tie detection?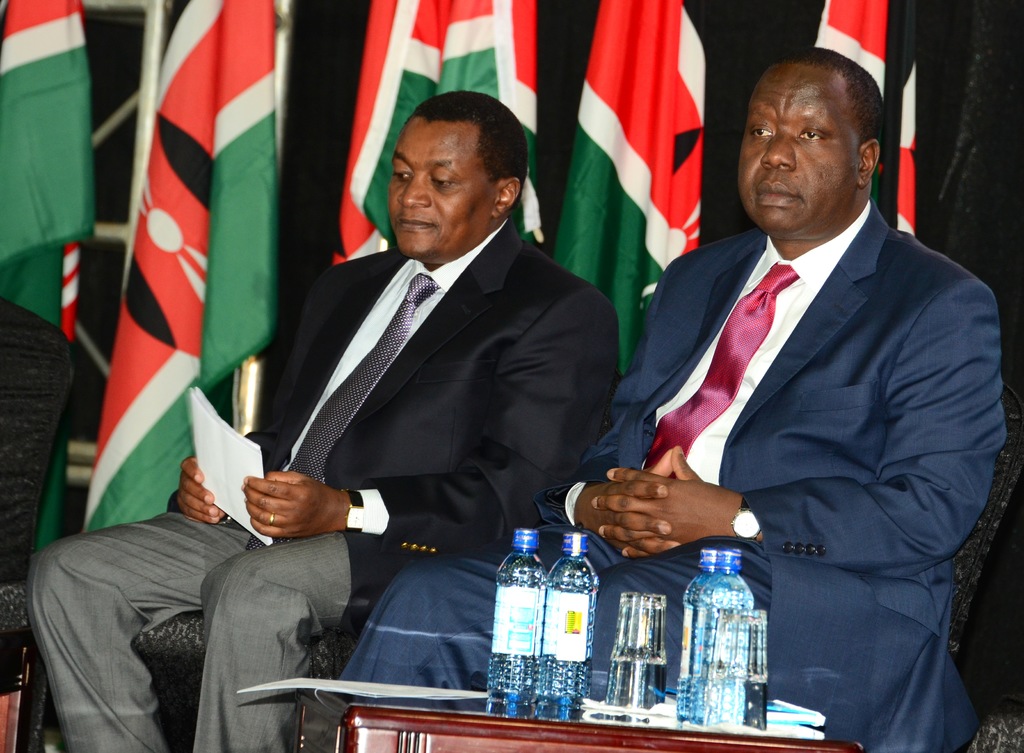
left=640, top=261, right=799, bottom=469
